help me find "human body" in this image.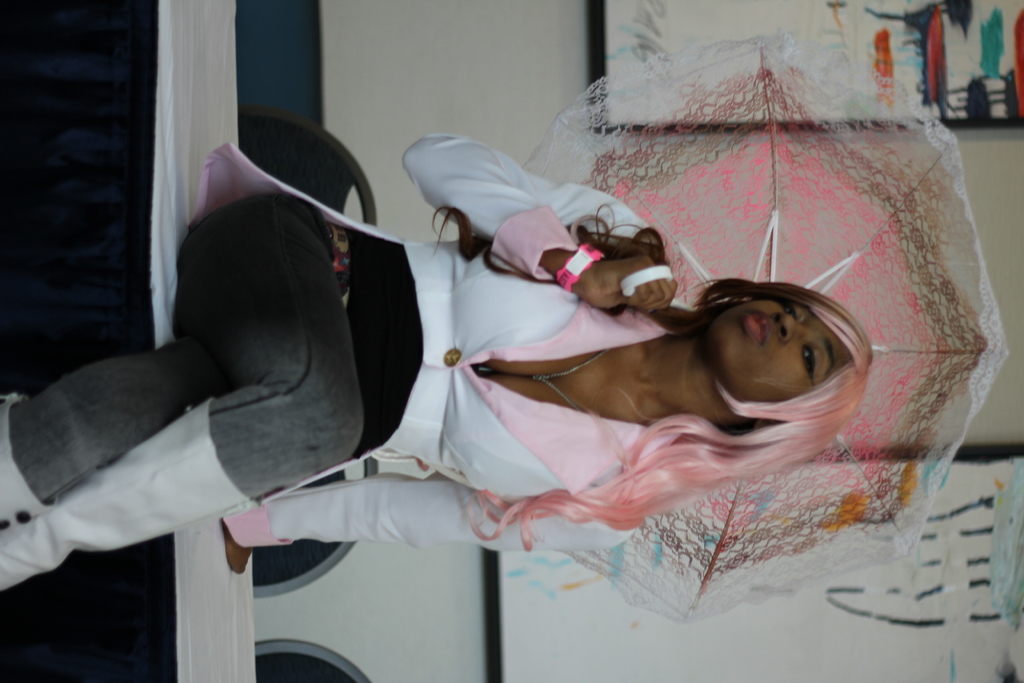
Found it: box(151, 83, 942, 652).
